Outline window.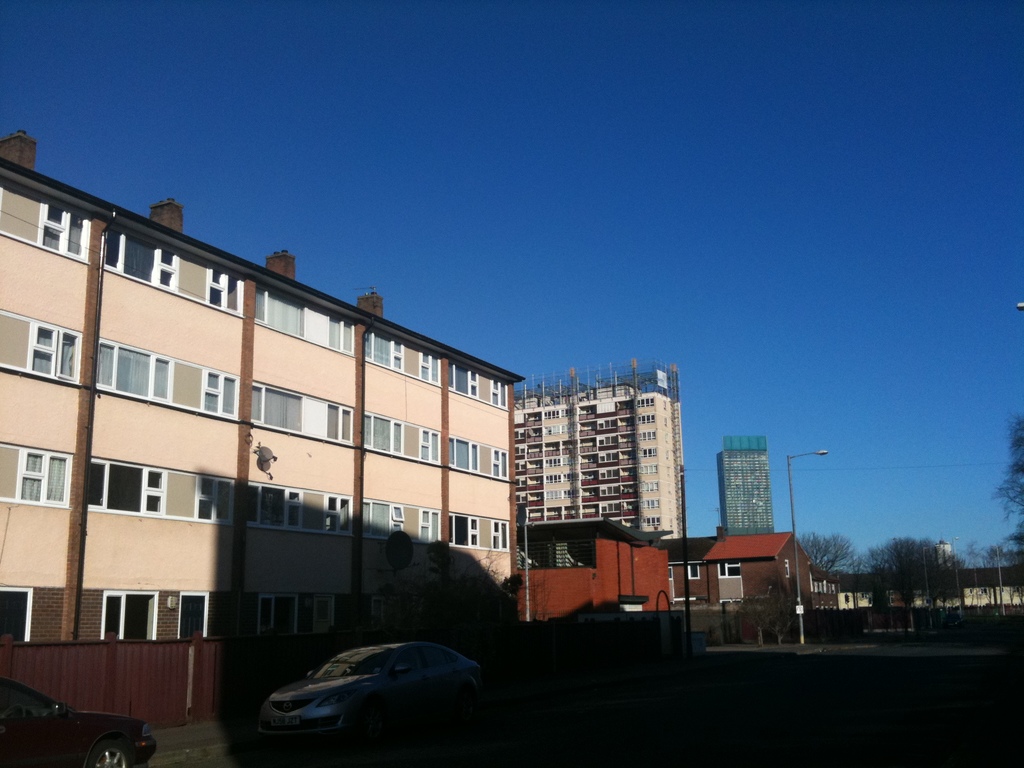
Outline: x1=639 y1=445 x2=653 y2=458.
